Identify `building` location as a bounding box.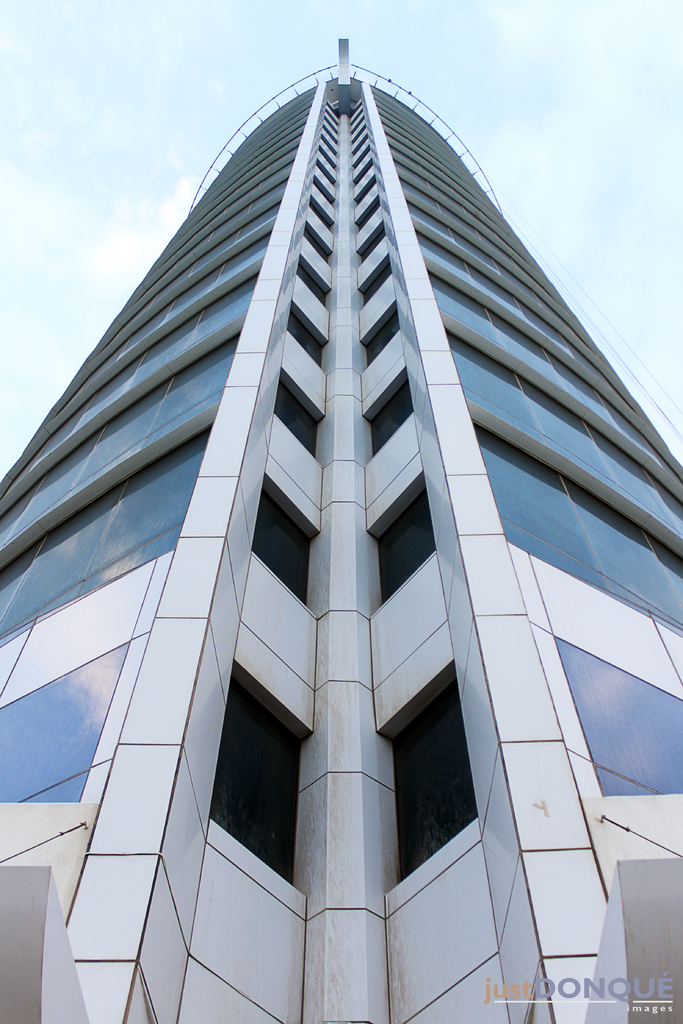
{"left": 0, "top": 52, "right": 655, "bottom": 1016}.
